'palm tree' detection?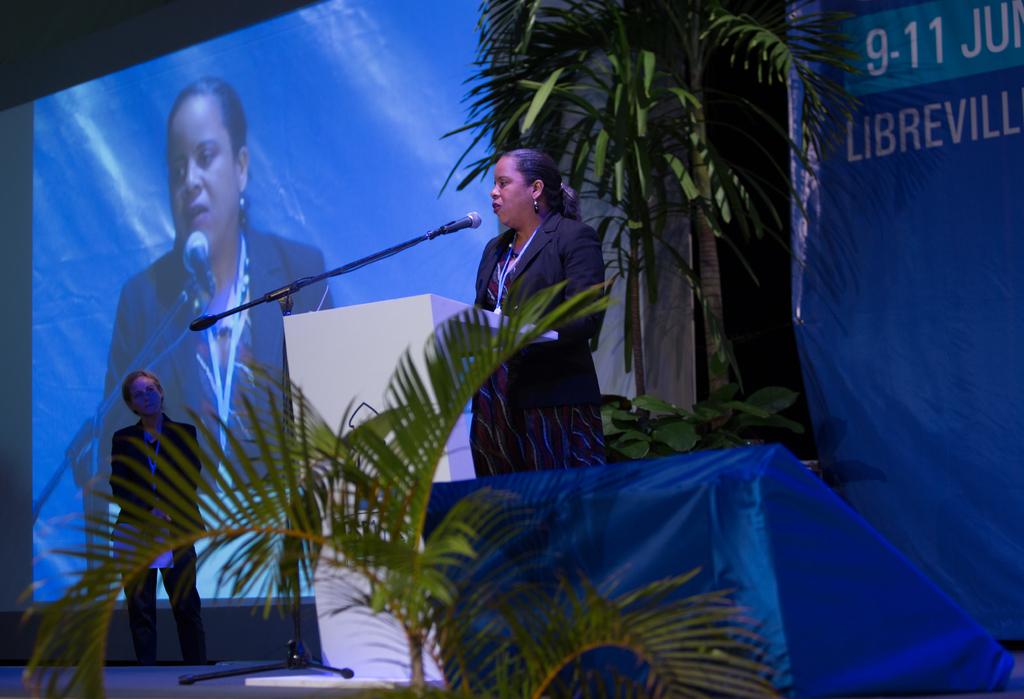
{"left": 431, "top": 0, "right": 881, "bottom": 491}
